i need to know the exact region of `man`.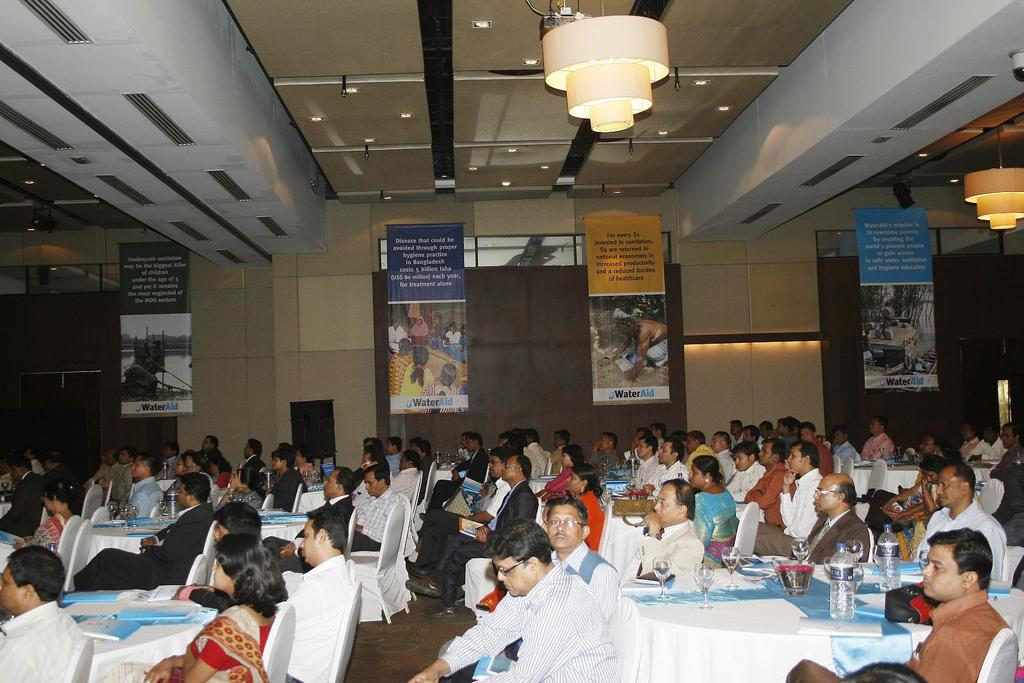
Region: <box>390,435,403,482</box>.
